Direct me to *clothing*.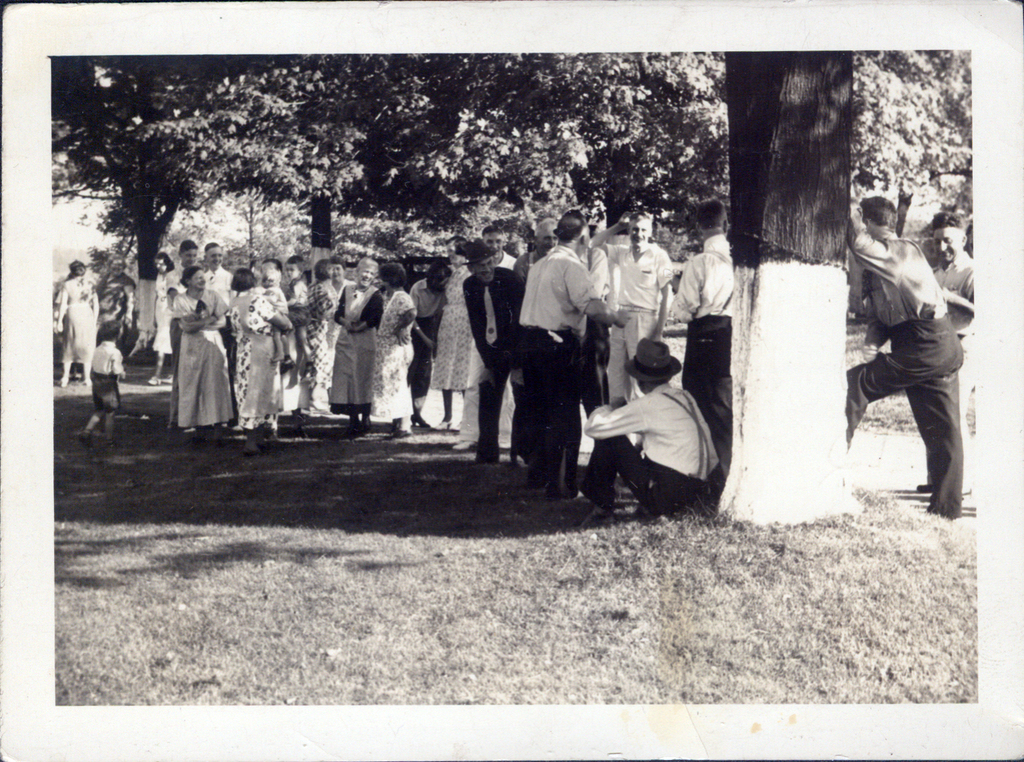
Direction: bbox=(603, 245, 668, 400).
